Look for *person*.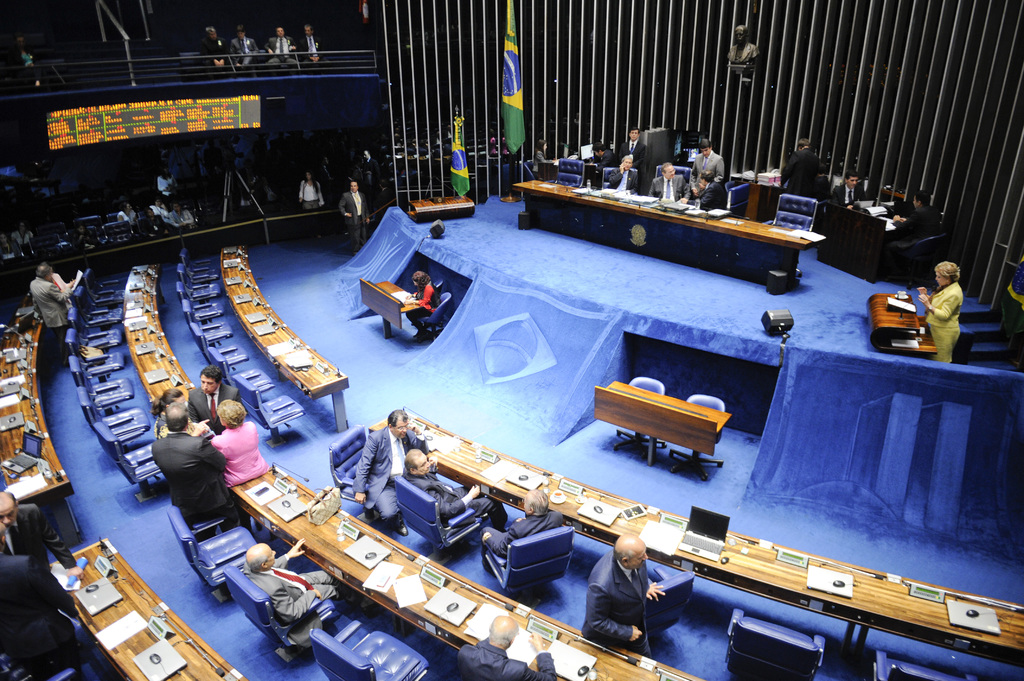
Found: 351/408/436/524.
